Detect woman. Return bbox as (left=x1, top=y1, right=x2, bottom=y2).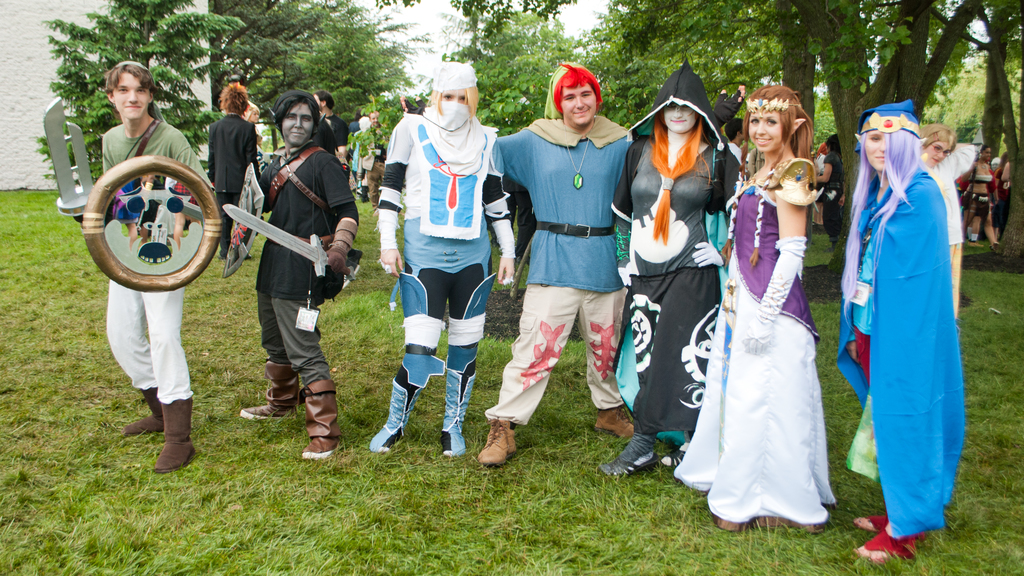
(left=691, top=78, right=845, bottom=528).
